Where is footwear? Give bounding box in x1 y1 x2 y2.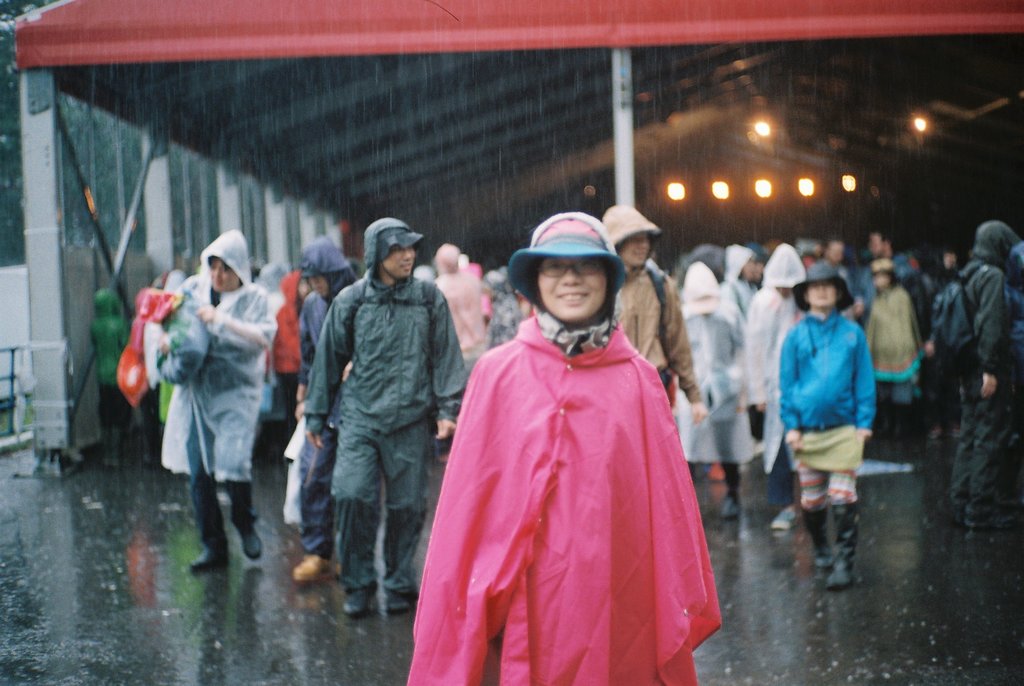
721 494 742 518.
